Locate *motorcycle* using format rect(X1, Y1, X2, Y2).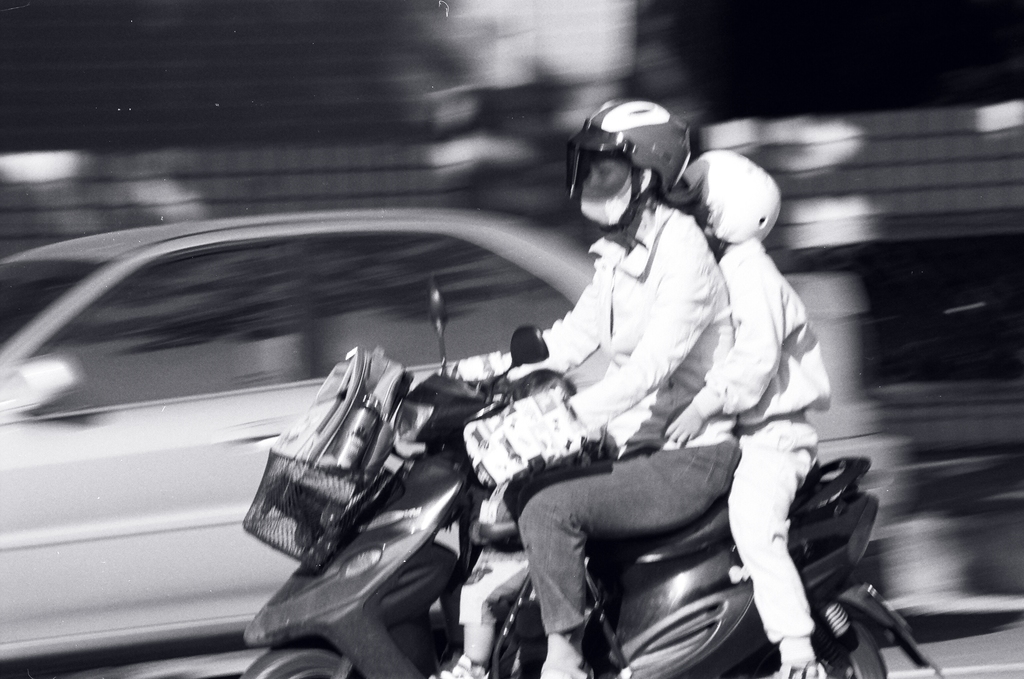
rect(235, 270, 941, 678).
